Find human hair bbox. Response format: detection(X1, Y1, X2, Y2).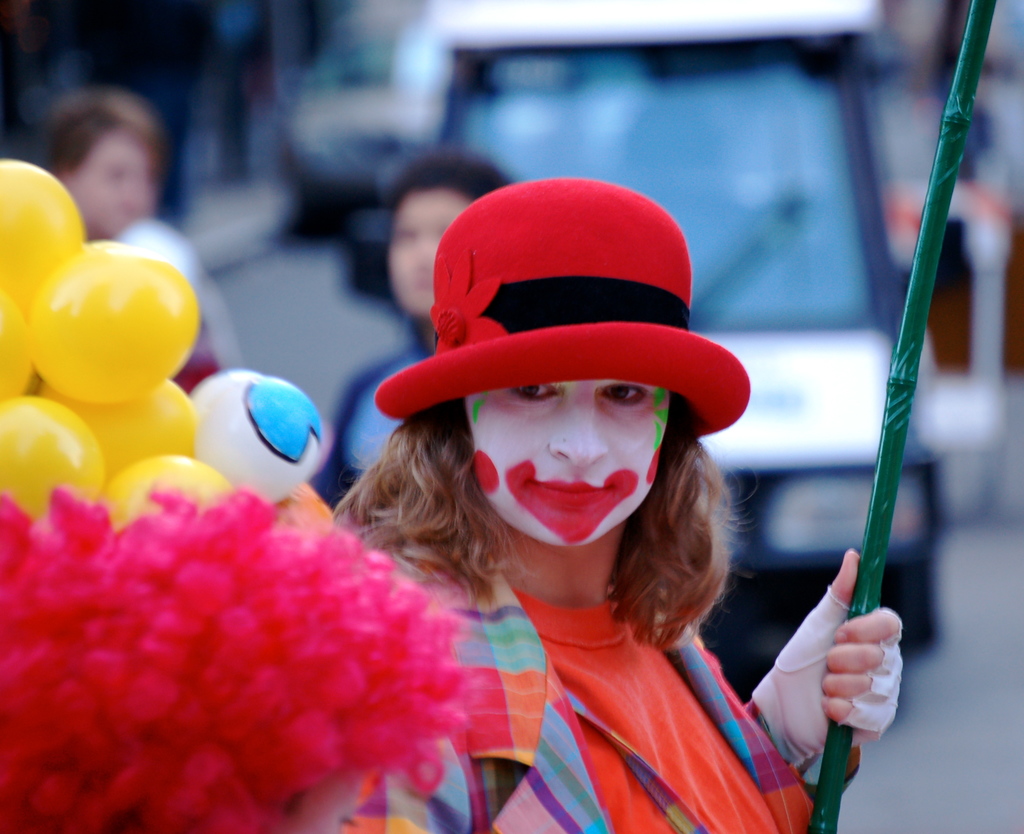
detection(354, 383, 509, 616).
